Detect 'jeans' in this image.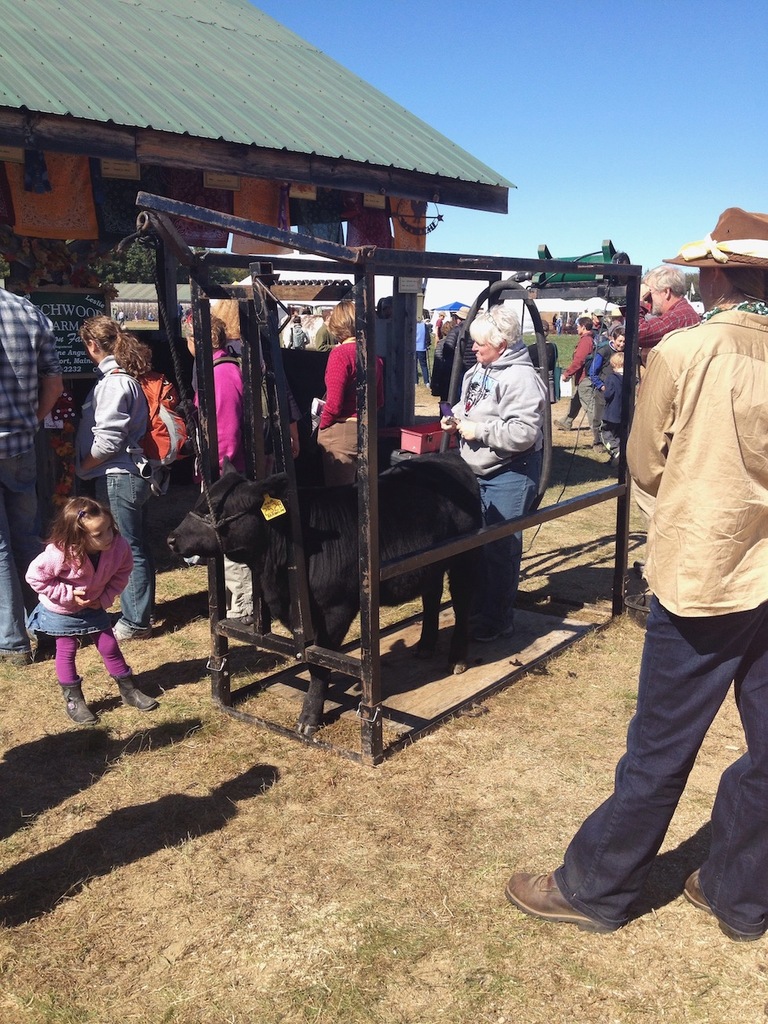
Detection: BBox(457, 461, 527, 644).
